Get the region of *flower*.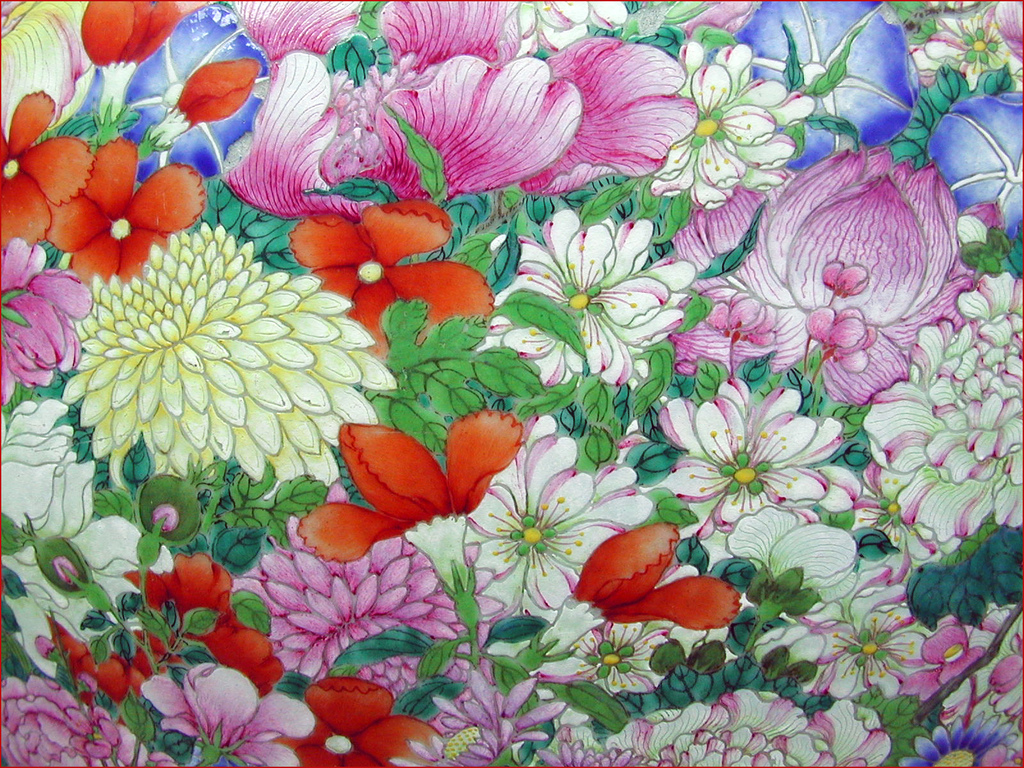
{"left": 33, "top": 150, "right": 196, "bottom": 277}.
